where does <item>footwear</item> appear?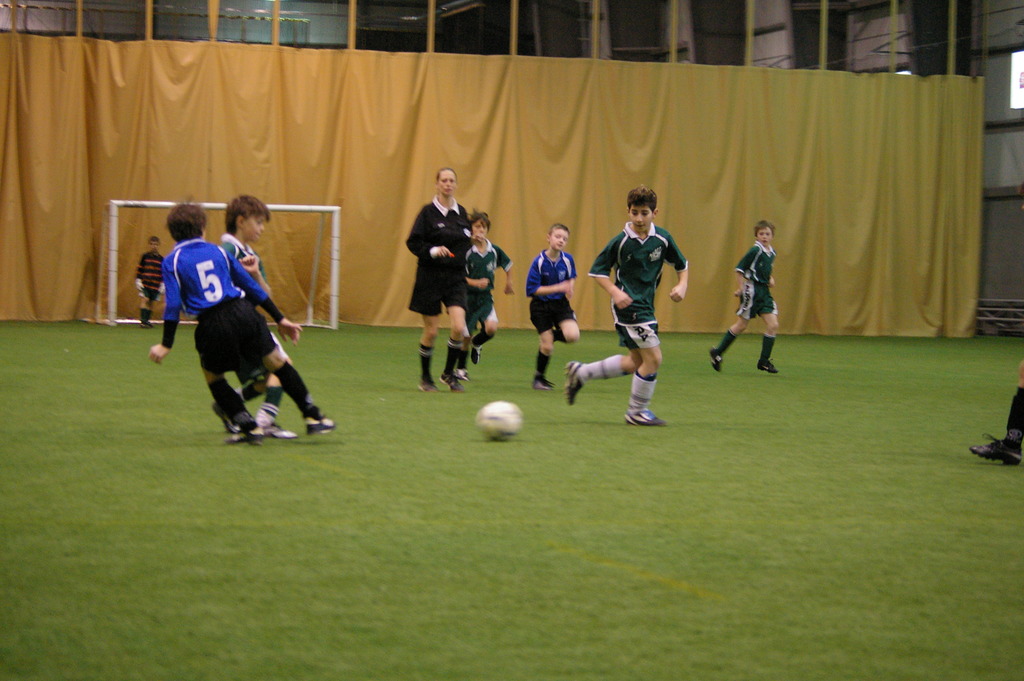
Appears at Rect(561, 360, 584, 410).
